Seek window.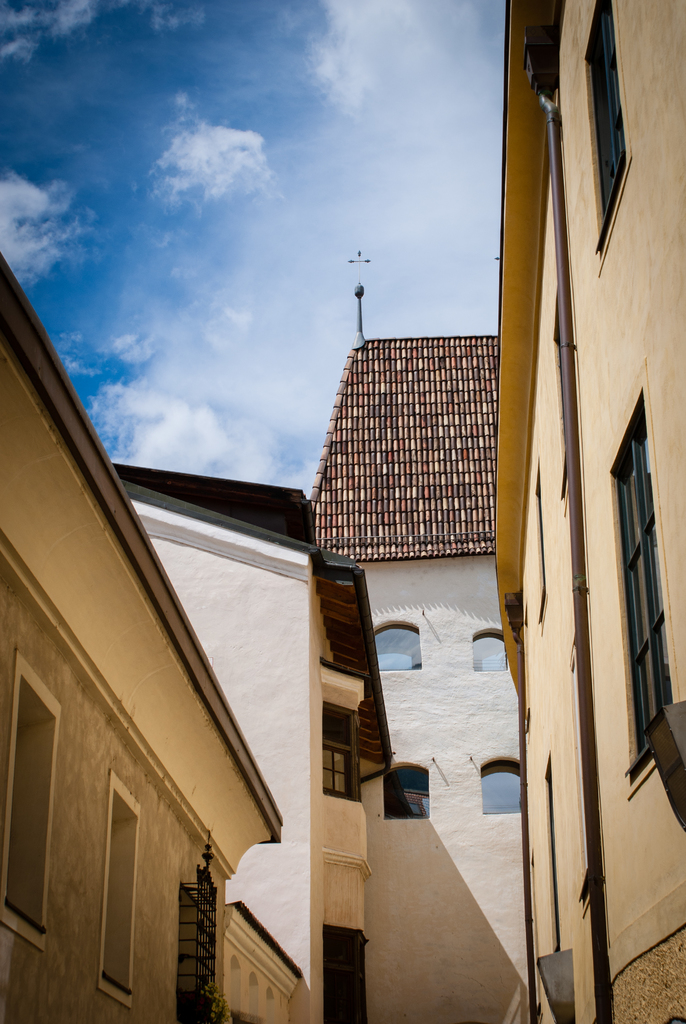
475:625:509:671.
